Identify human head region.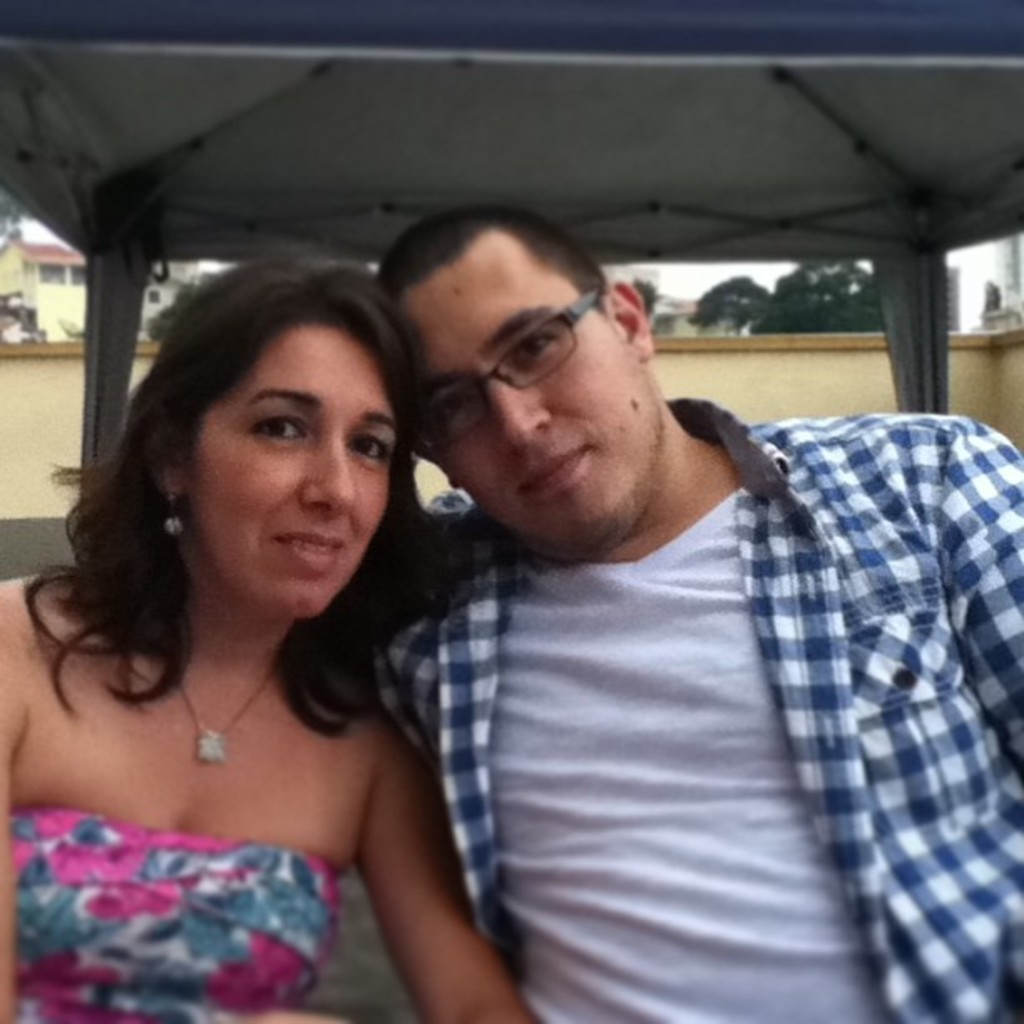
Region: bbox=[370, 201, 663, 564].
